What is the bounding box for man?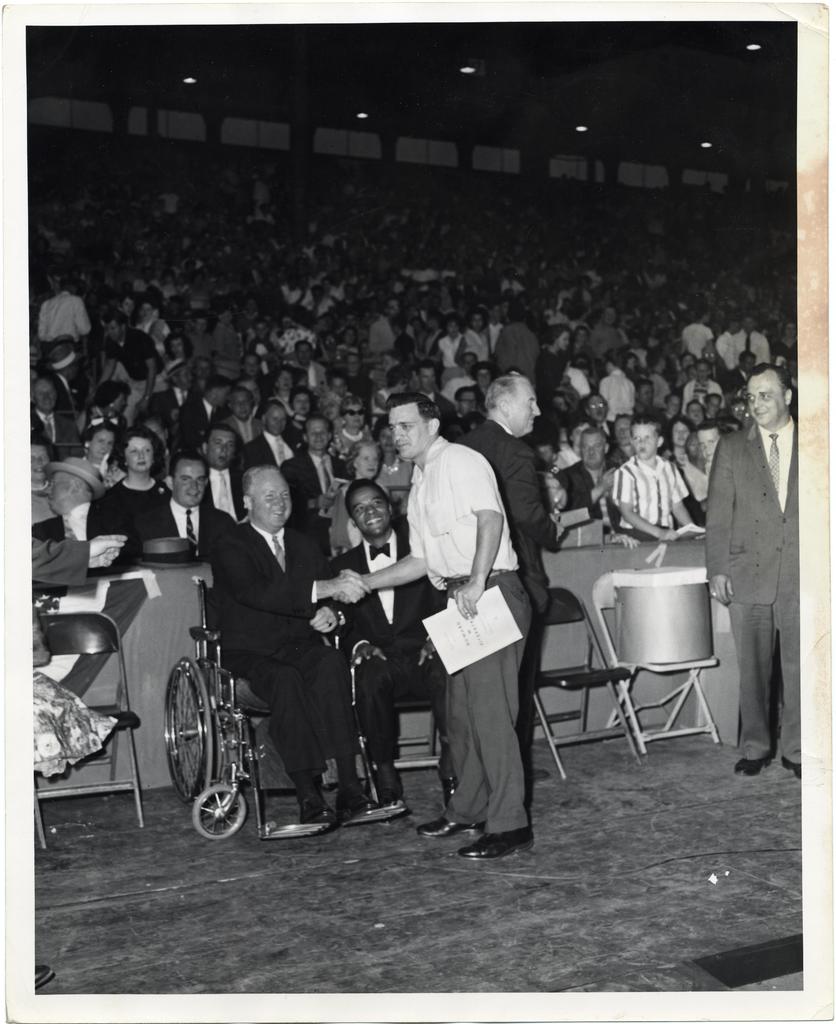
bbox=[217, 383, 263, 443].
